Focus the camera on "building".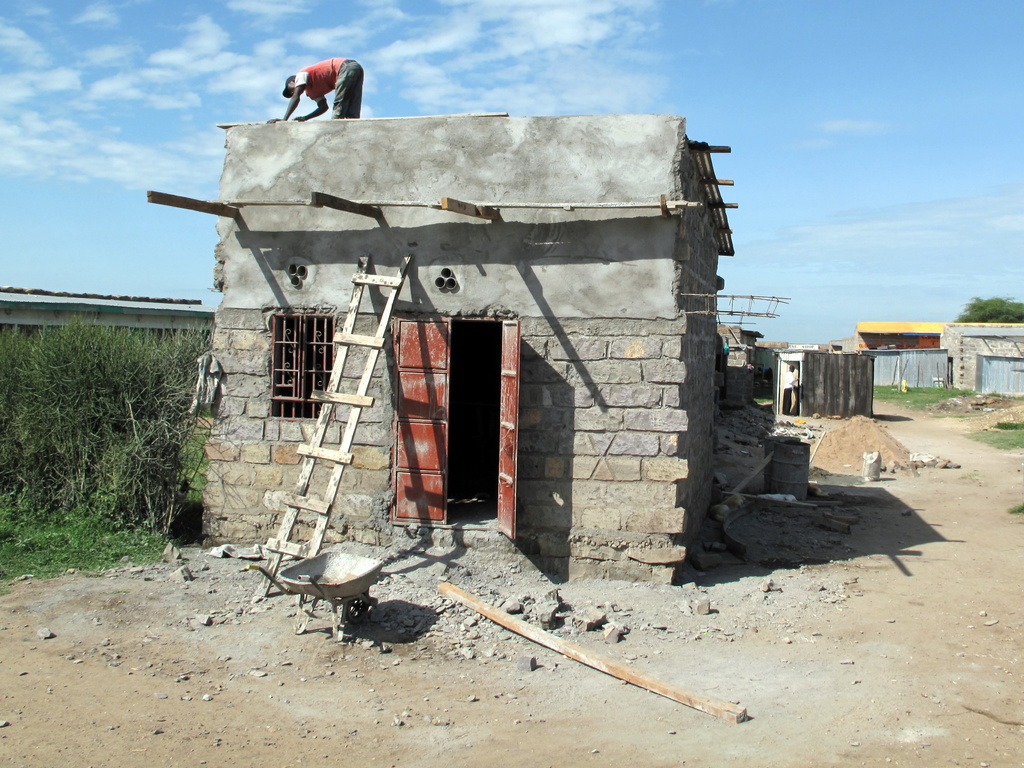
Focus region: 829/323/1023/356.
